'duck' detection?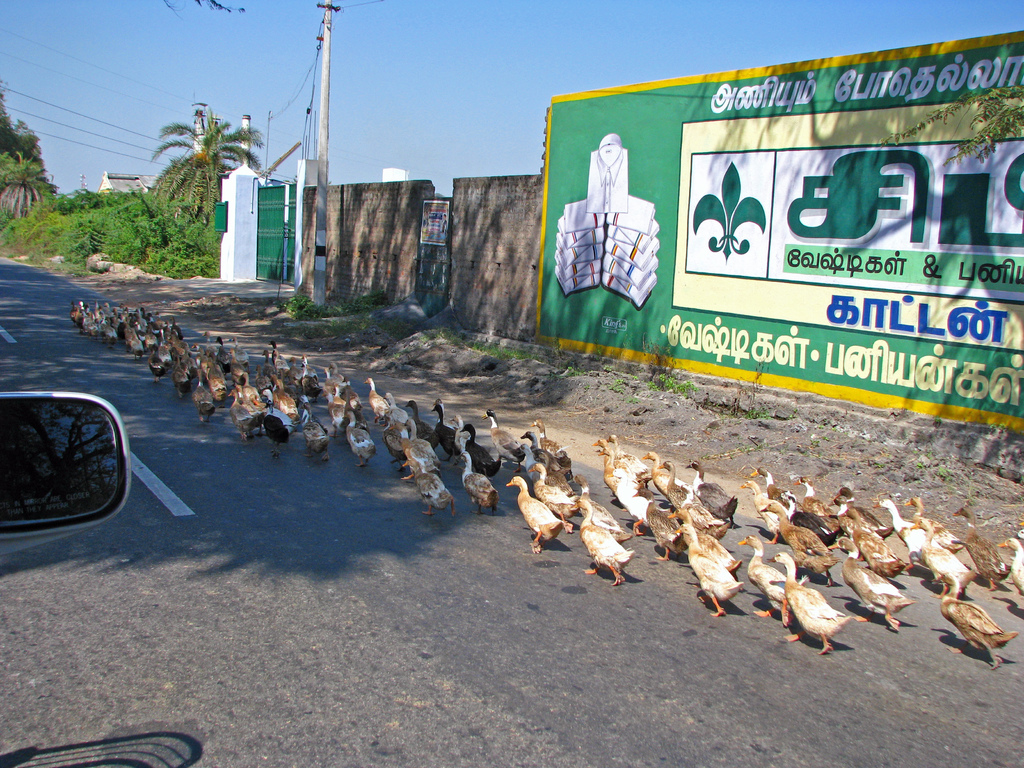
select_region(211, 341, 230, 372)
